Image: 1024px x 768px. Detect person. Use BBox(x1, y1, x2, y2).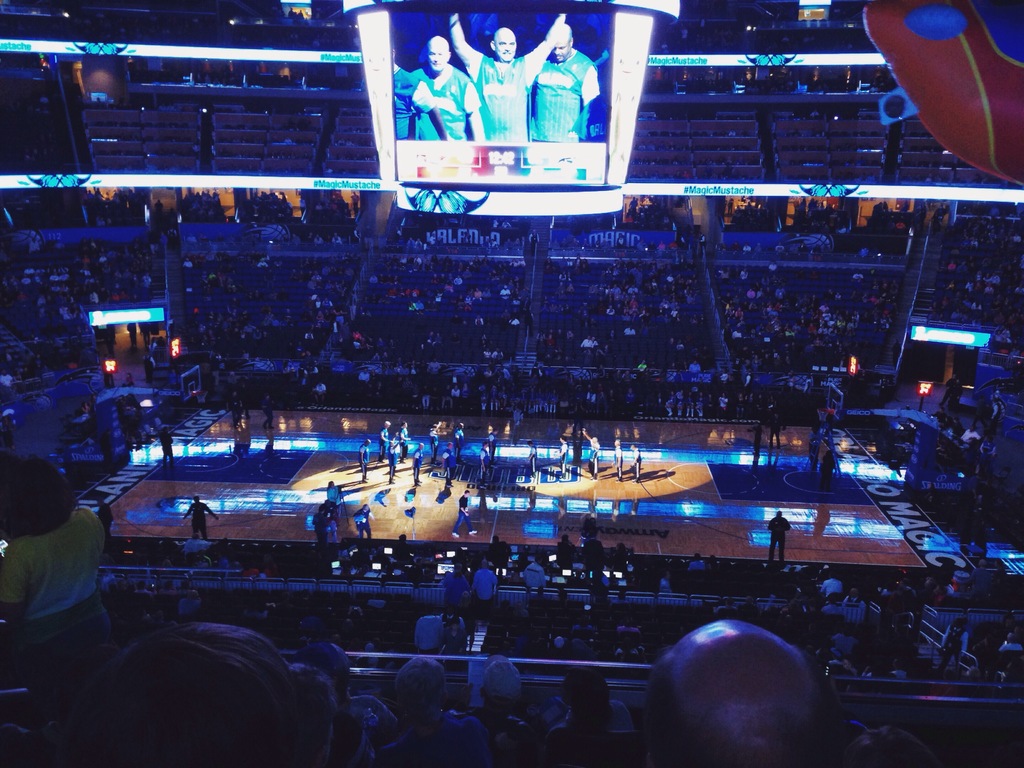
BBox(766, 413, 787, 449).
